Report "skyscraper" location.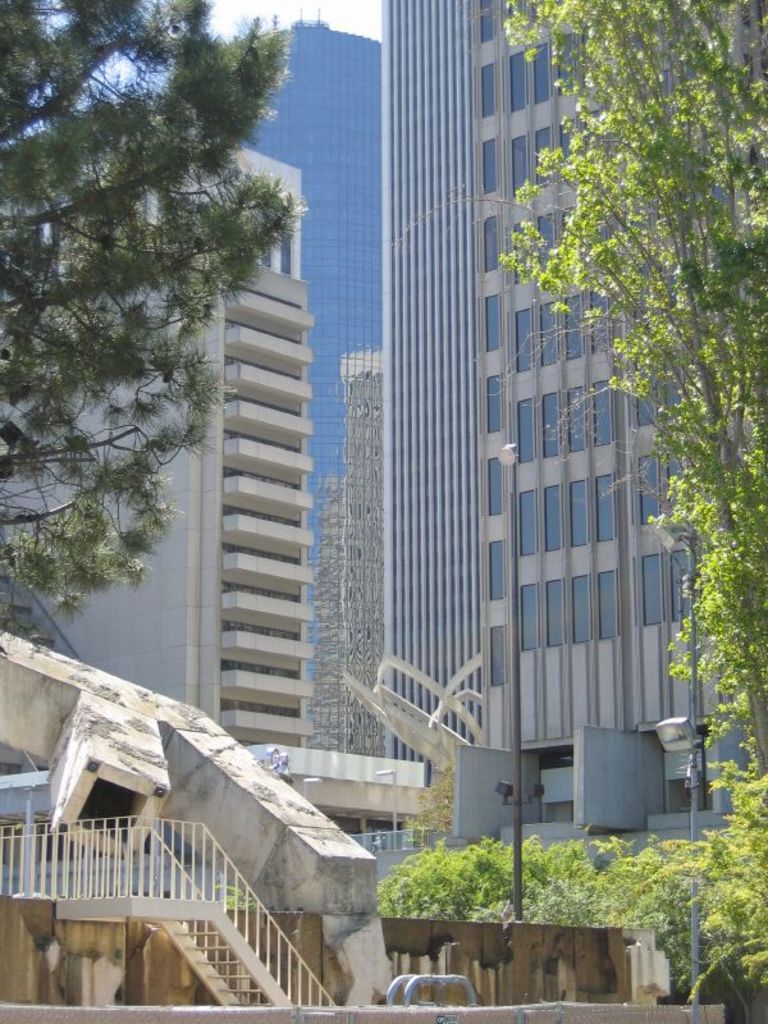
Report: (321,12,628,835).
